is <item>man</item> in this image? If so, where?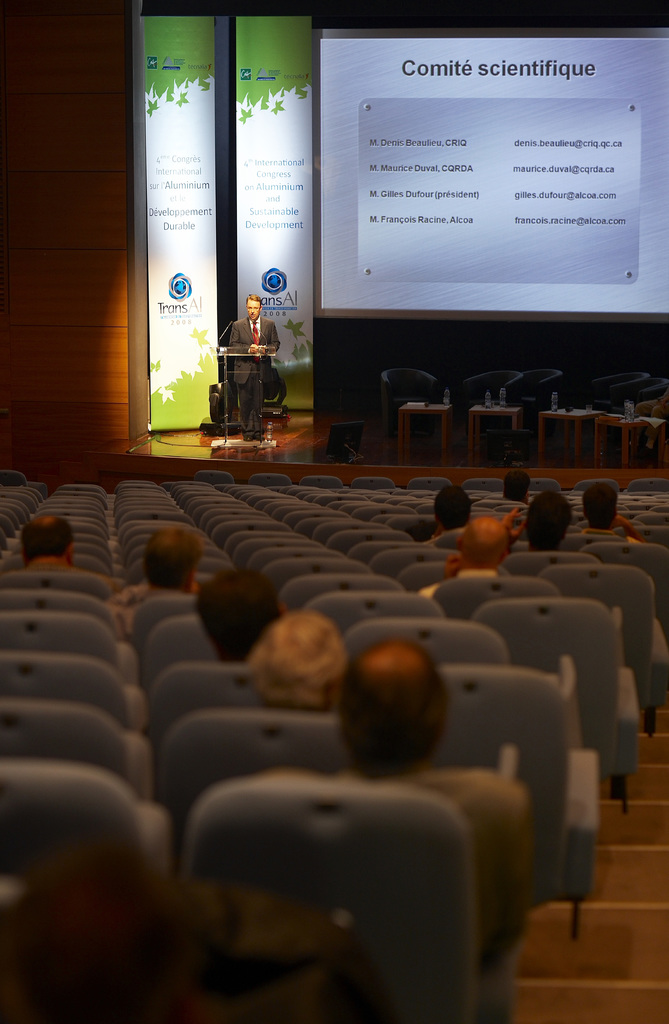
Yes, at <bbox>506, 467, 536, 509</bbox>.
